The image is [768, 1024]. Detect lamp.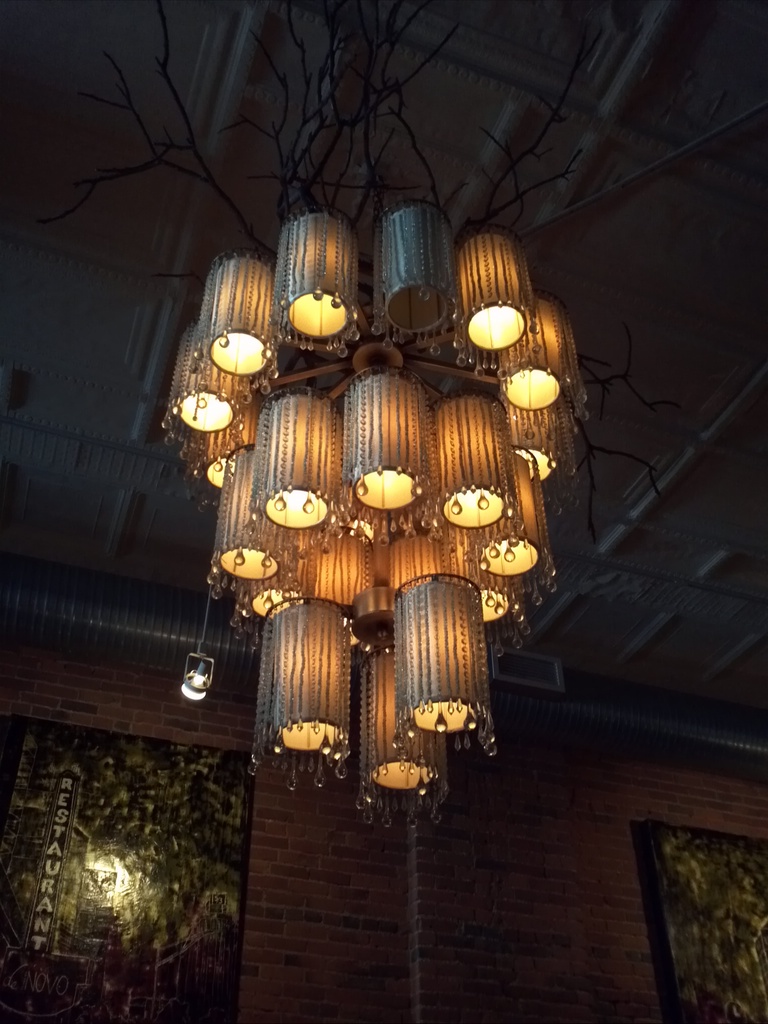
Detection: crop(244, 385, 344, 561).
